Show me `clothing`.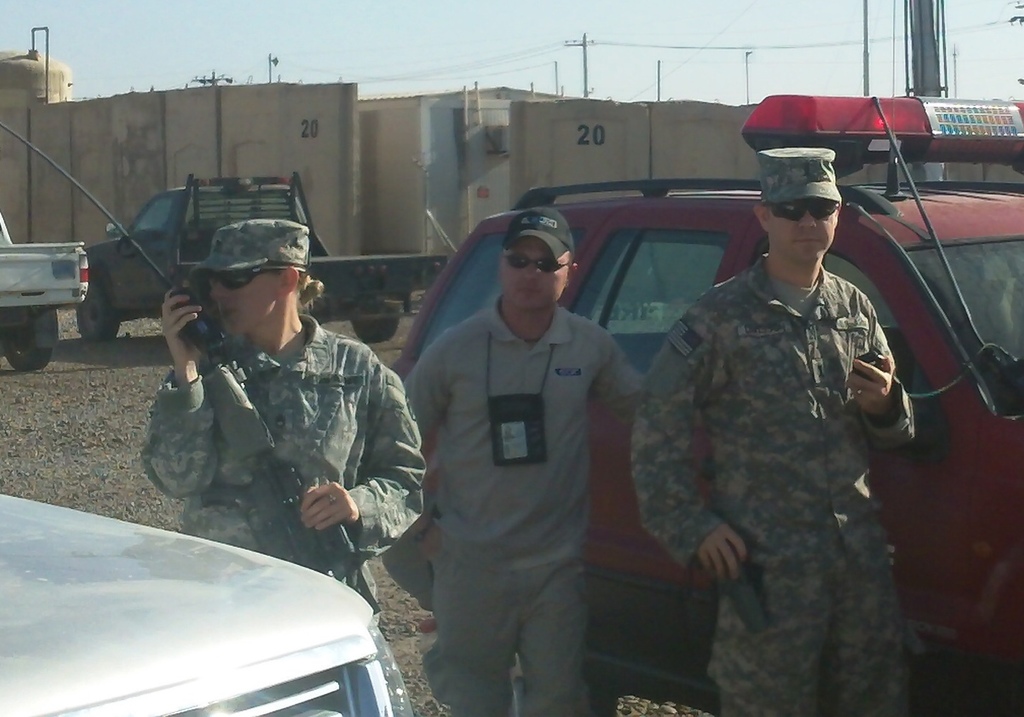
`clothing` is here: box(624, 258, 922, 715).
